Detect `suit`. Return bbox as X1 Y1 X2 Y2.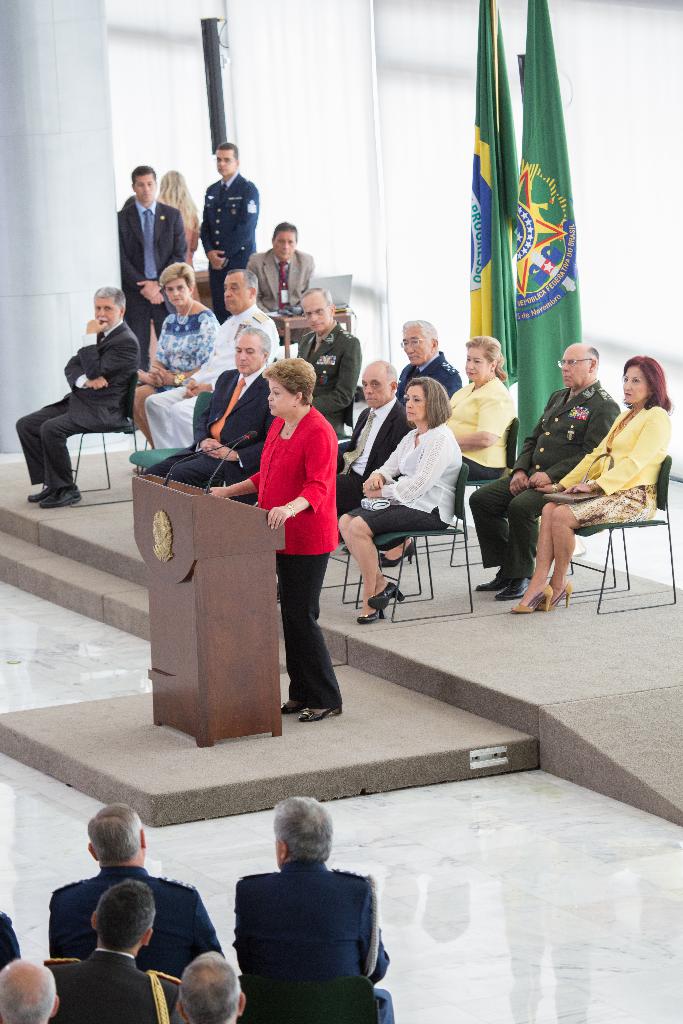
43 950 181 1023.
